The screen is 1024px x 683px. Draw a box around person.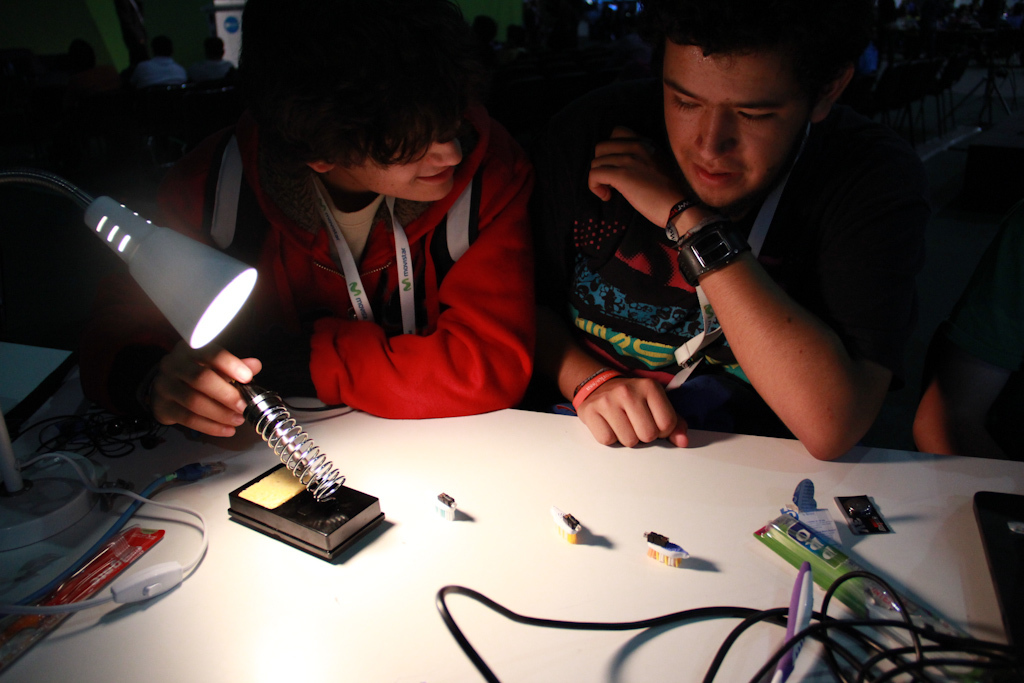
rect(543, 0, 938, 455).
